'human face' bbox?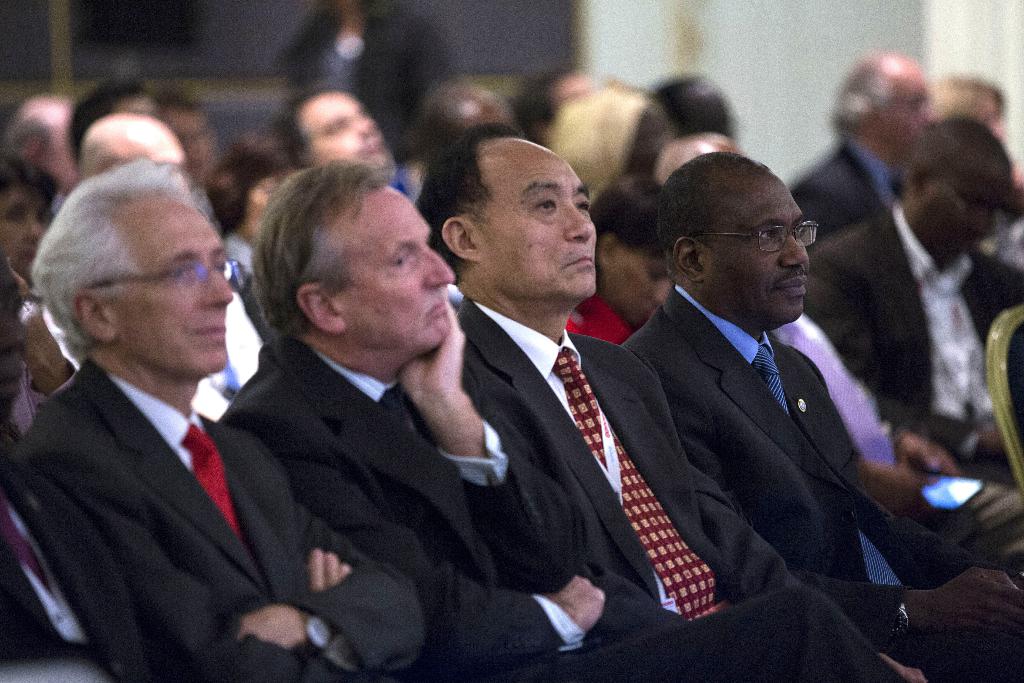
297:89:388:169
